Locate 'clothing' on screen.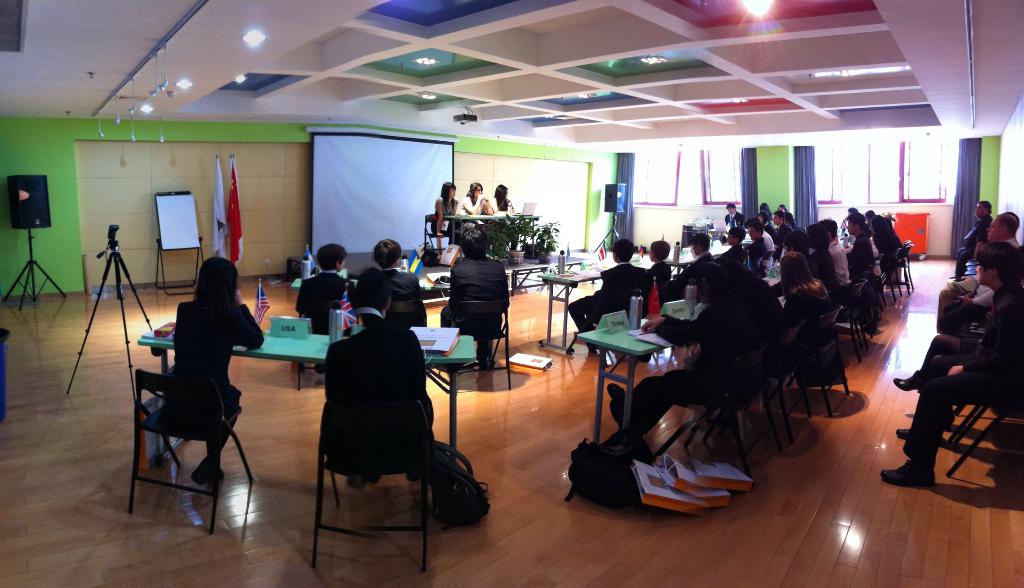
On screen at 841, 236, 876, 279.
